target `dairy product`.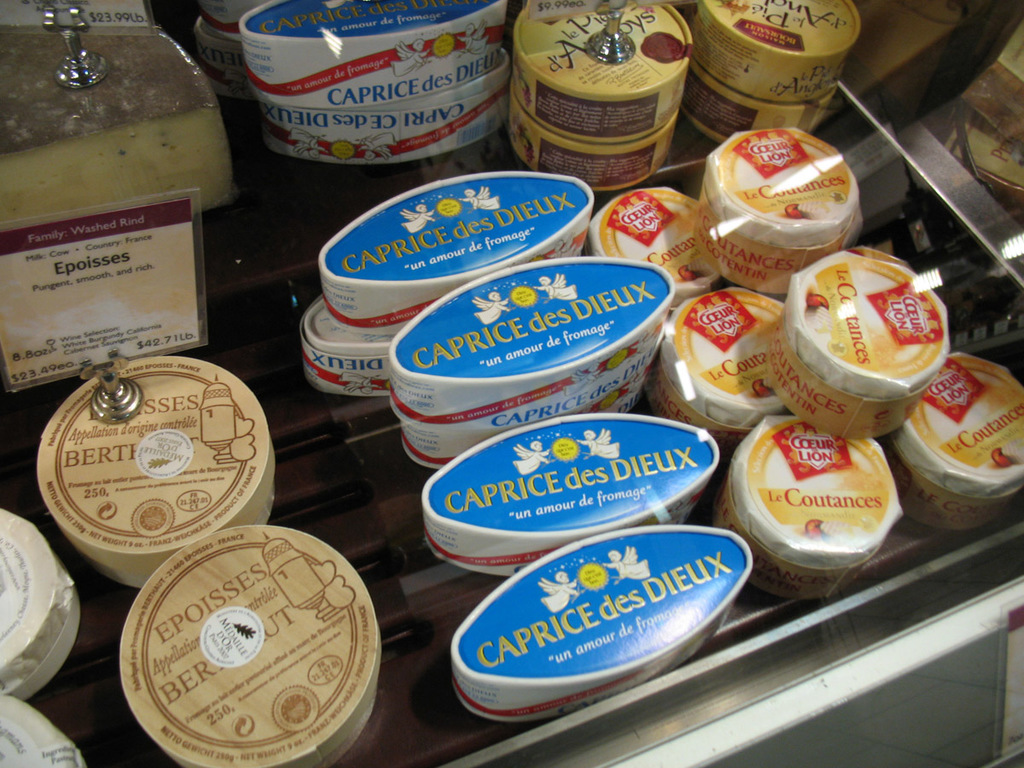
Target region: (left=414, top=405, right=730, bottom=582).
